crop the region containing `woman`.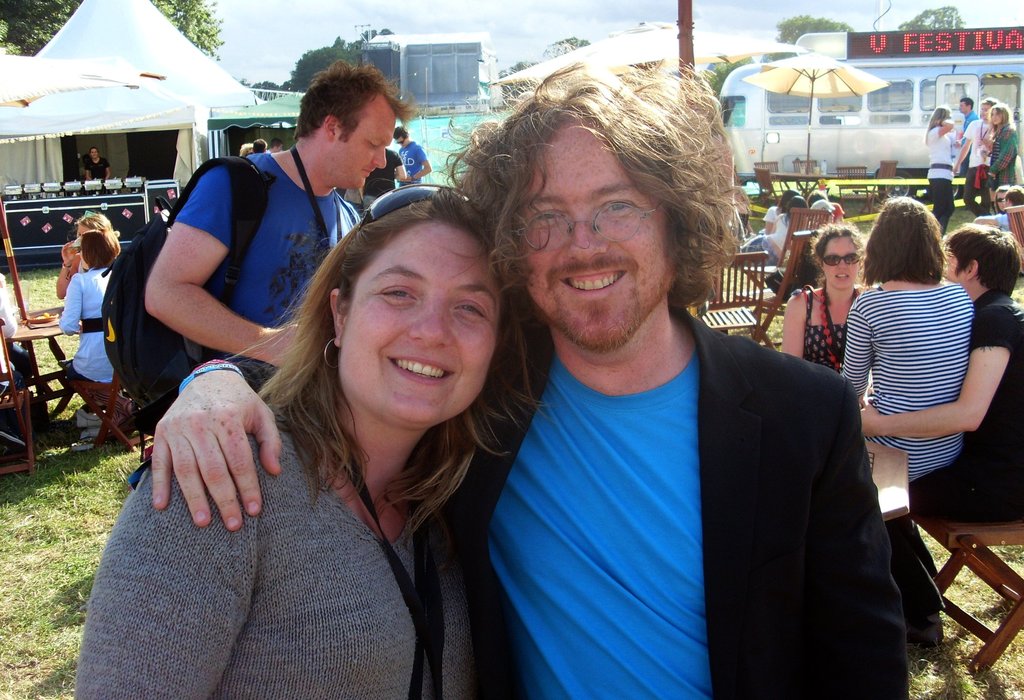
Crop region: <region>805, 189, 856, 230</region>.
